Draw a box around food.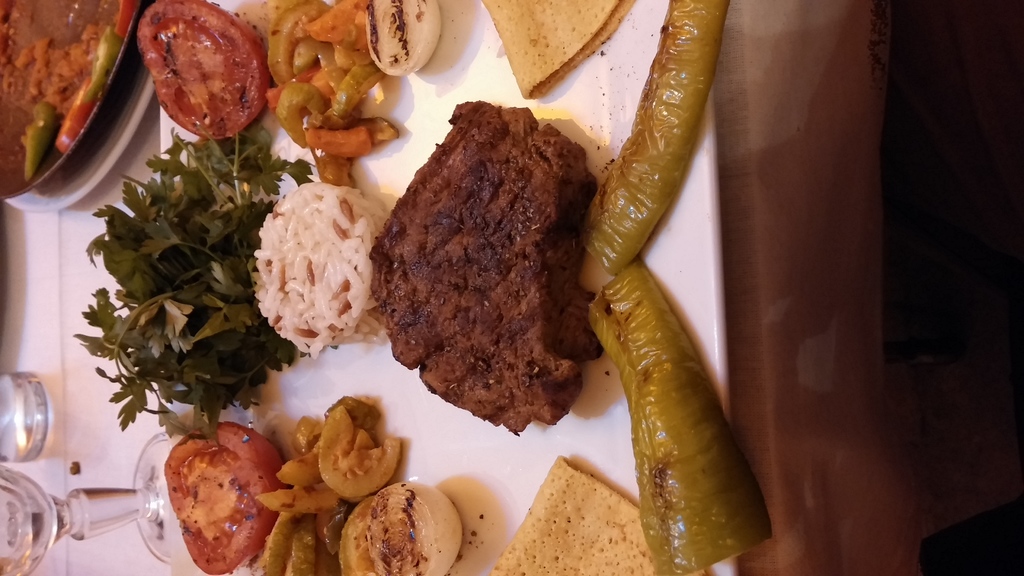
pyautogui.locateOnScreen(492, 451, 657, 575).
